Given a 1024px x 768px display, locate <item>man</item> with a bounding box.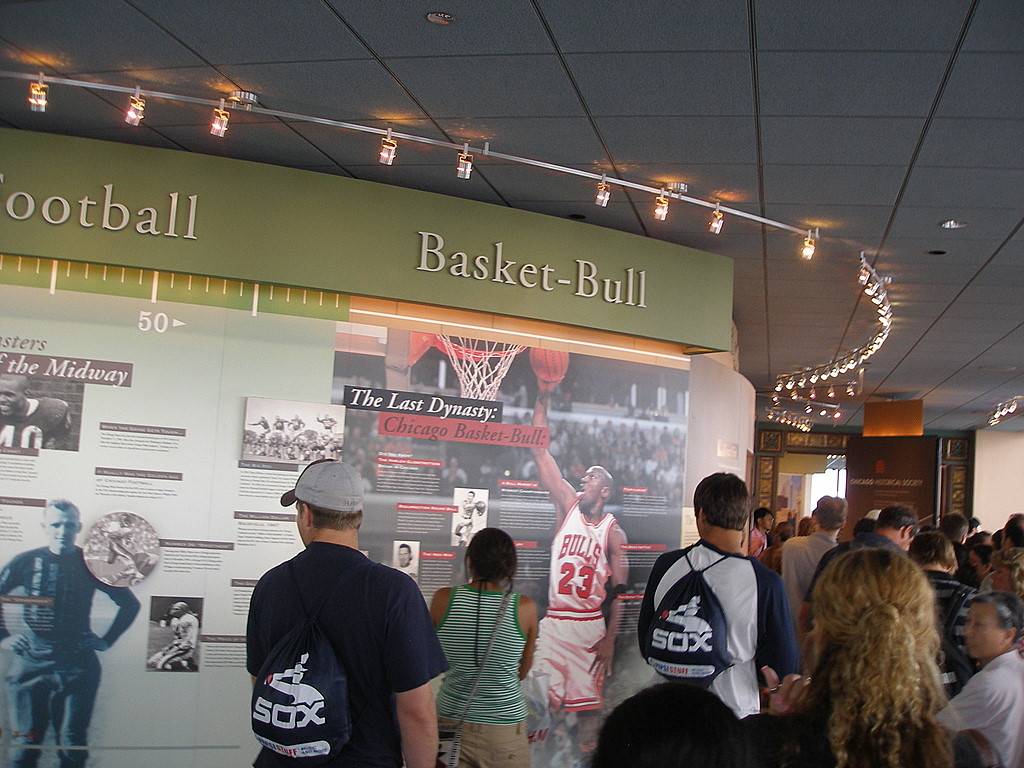
Located: x1=150, y1=604, x2=201, y2=680.
